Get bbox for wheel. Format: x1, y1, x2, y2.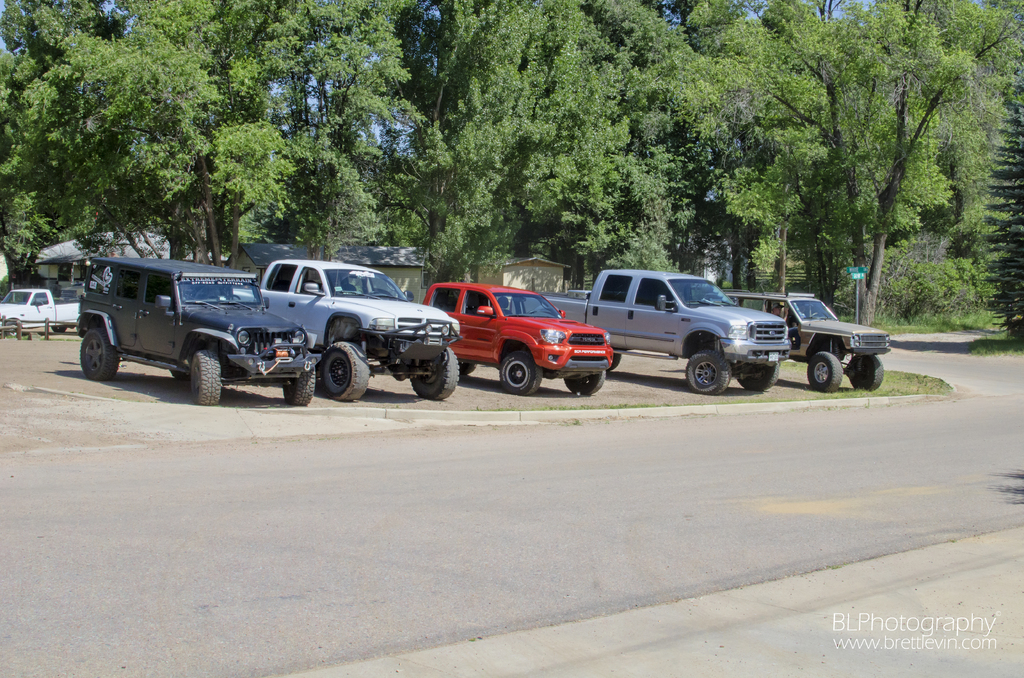
459, 362, 475, 375.
